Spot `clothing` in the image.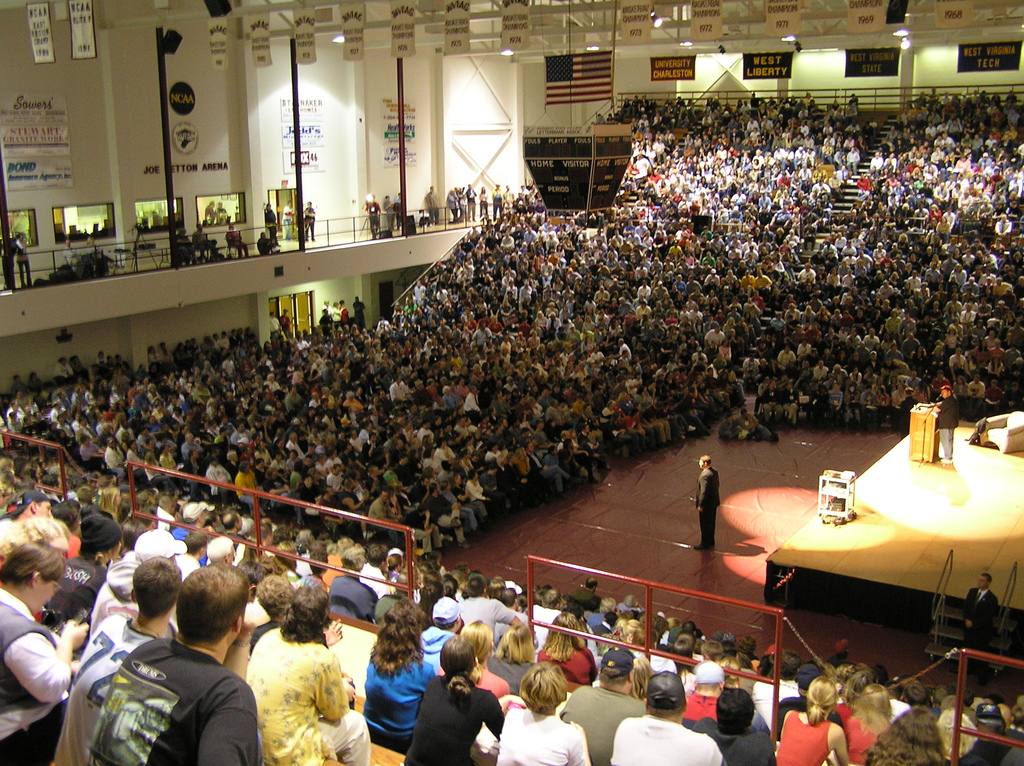
`clothing` found at box=[737, 415, 778, 439].
